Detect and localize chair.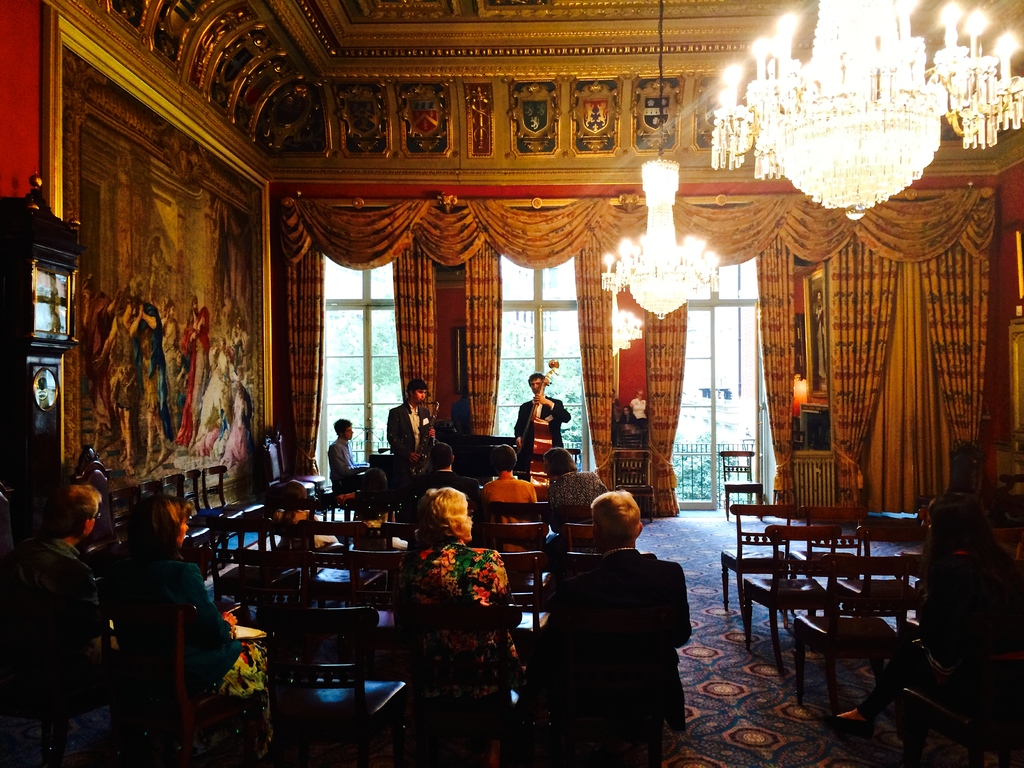
Localized at left=395, top=603, right=525, bottom=767.
